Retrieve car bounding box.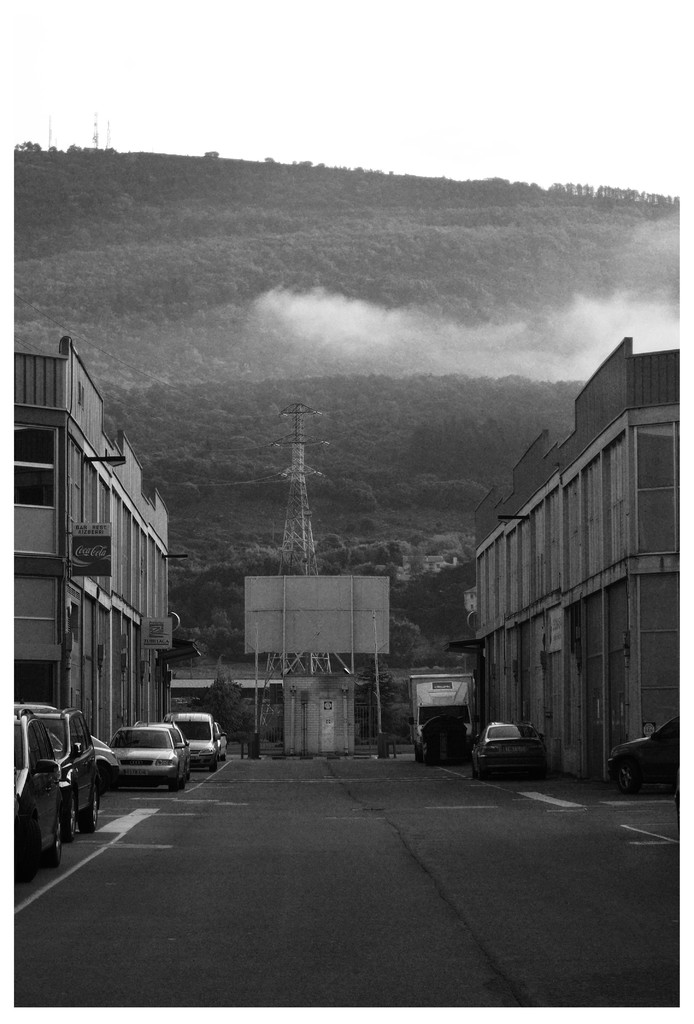
Bounding box: 0,710,74,872.
